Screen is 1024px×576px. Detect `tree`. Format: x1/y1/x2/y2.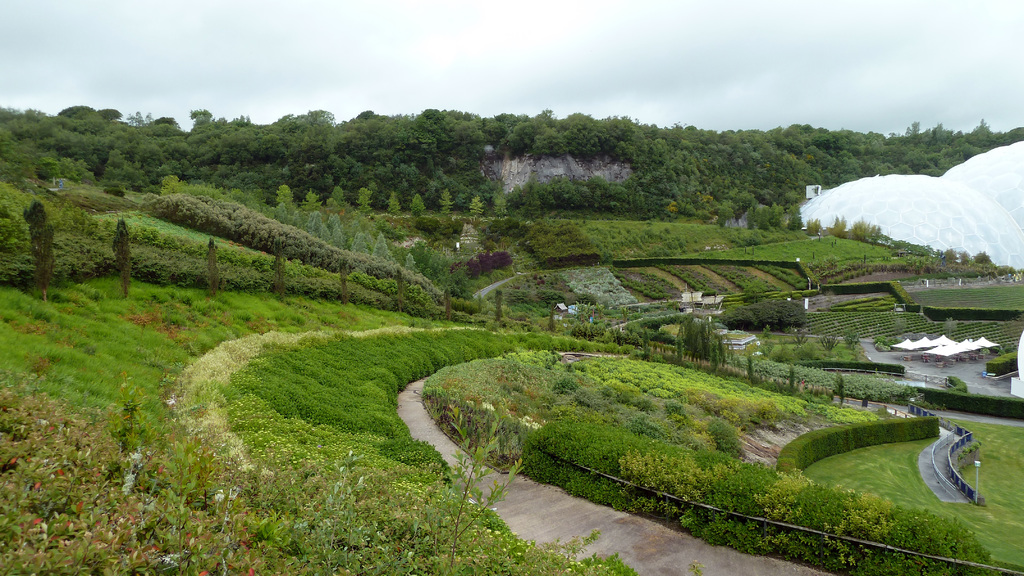
371/234/392/264.
